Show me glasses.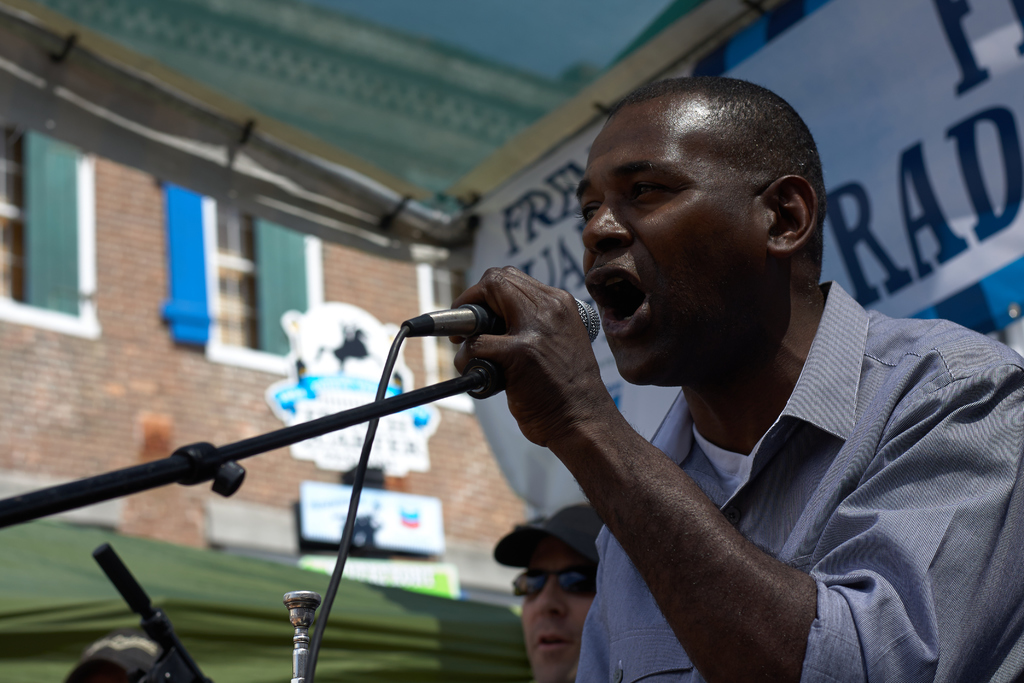
glasses is here: region(509, 561, 596, 598).
